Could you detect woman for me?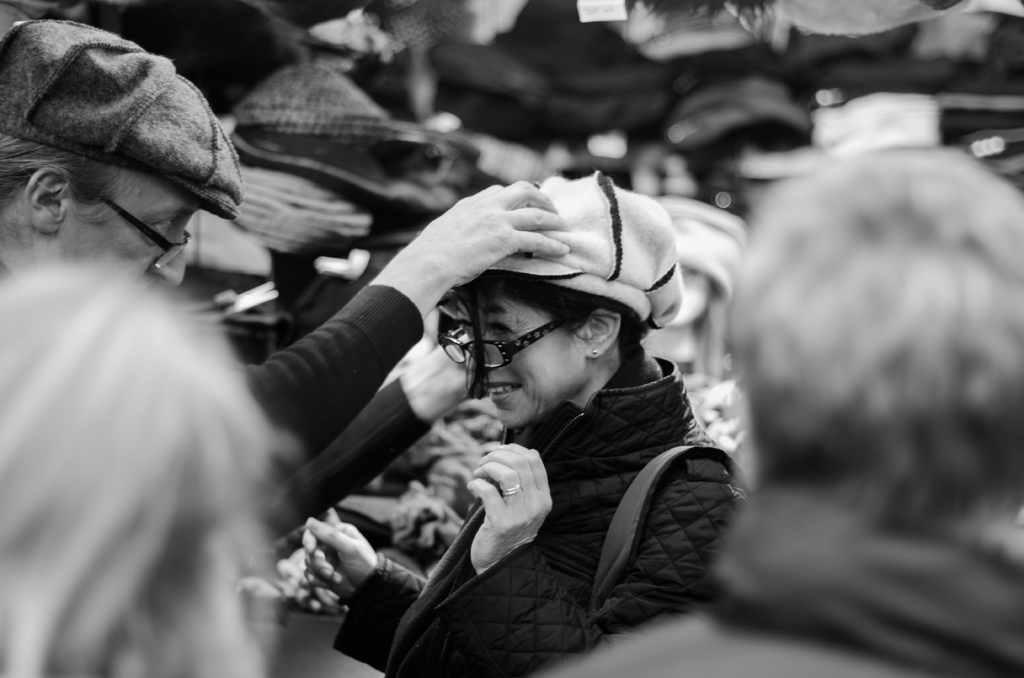
Detection result: <box>303,169,751,677</box>.
